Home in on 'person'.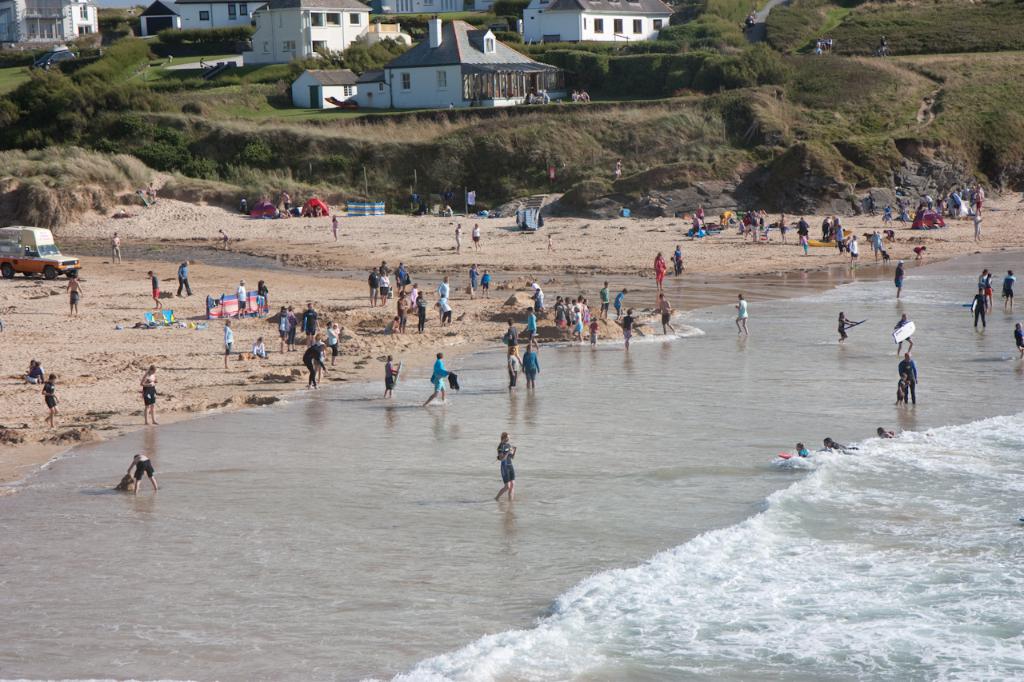
Homed in at (278,305,290,353).
